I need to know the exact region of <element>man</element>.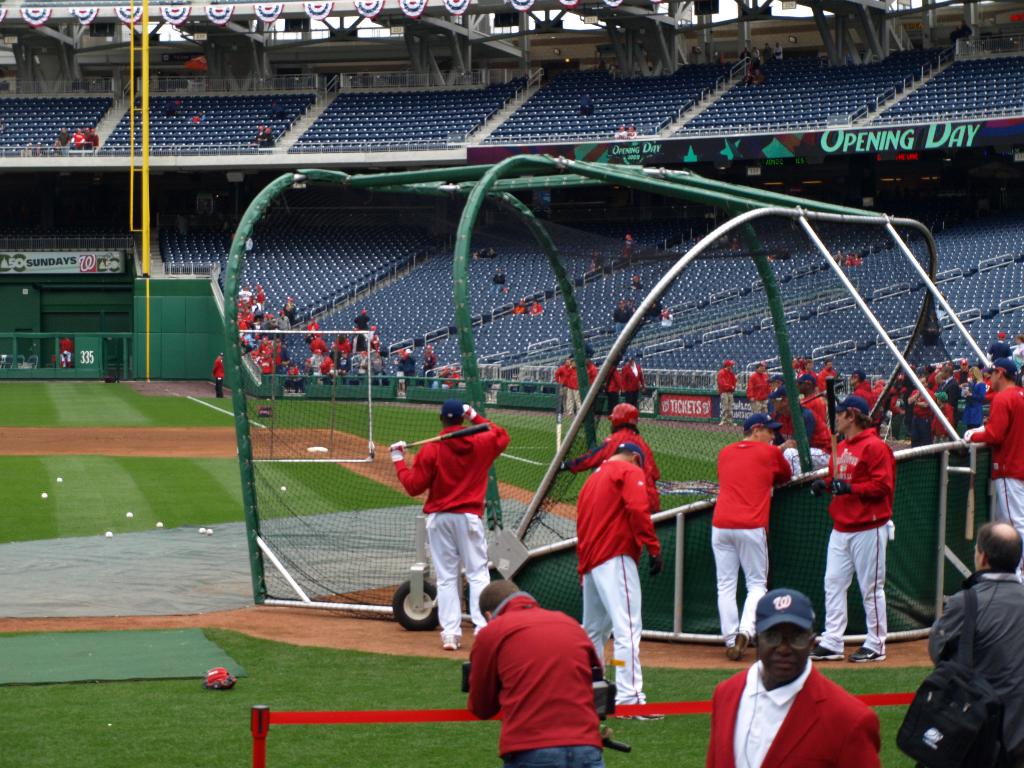
Region: (left=852, top=367, right=874, bottom=401).
